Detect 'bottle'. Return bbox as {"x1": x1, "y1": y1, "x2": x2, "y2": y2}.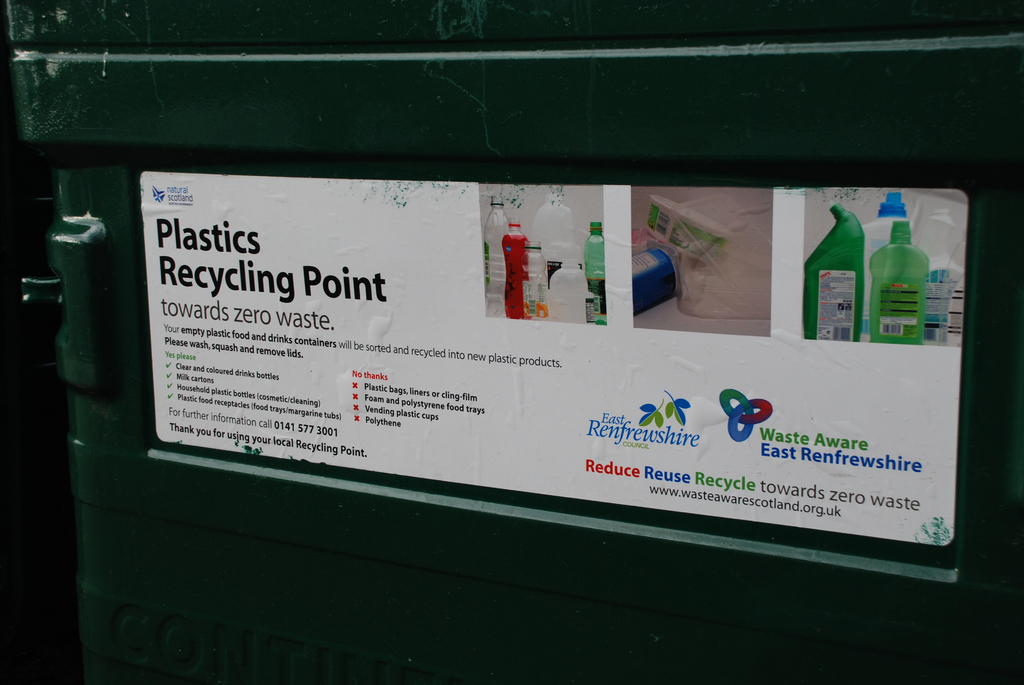
{"x1": 544, "y1": 253, "x2": 593, "y2": 323}.
